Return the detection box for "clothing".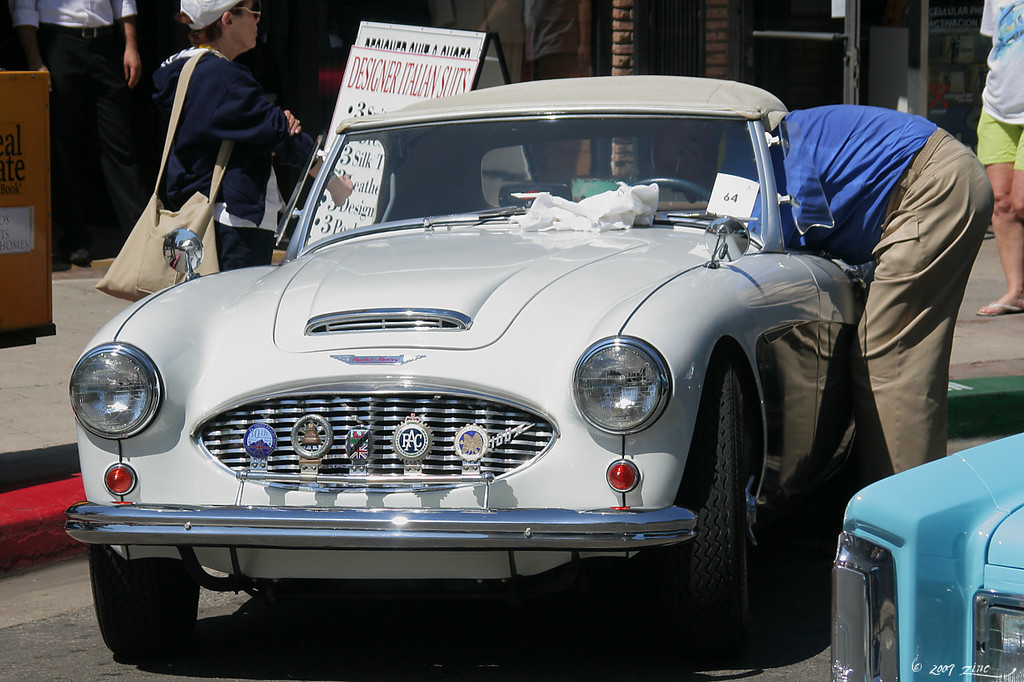
left=981, top=0, right=1023, bottom=175.
